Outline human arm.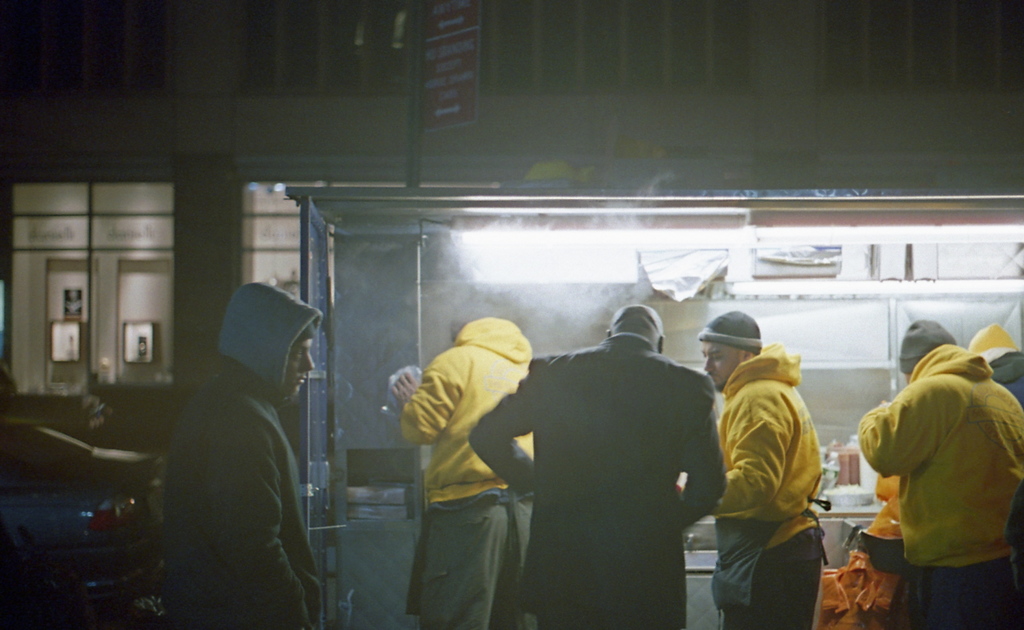
Outline: x1=861 y1=385 x2=970 y2=483.
